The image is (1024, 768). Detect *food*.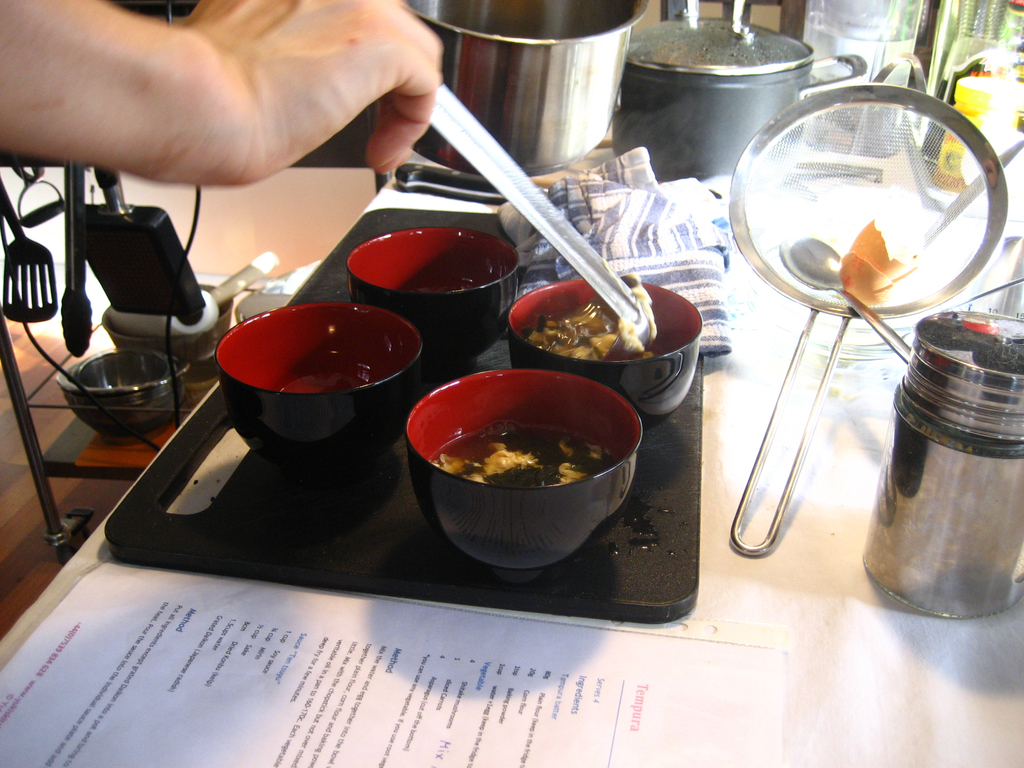
Detection: select_region(518, 282, 684, 362).
